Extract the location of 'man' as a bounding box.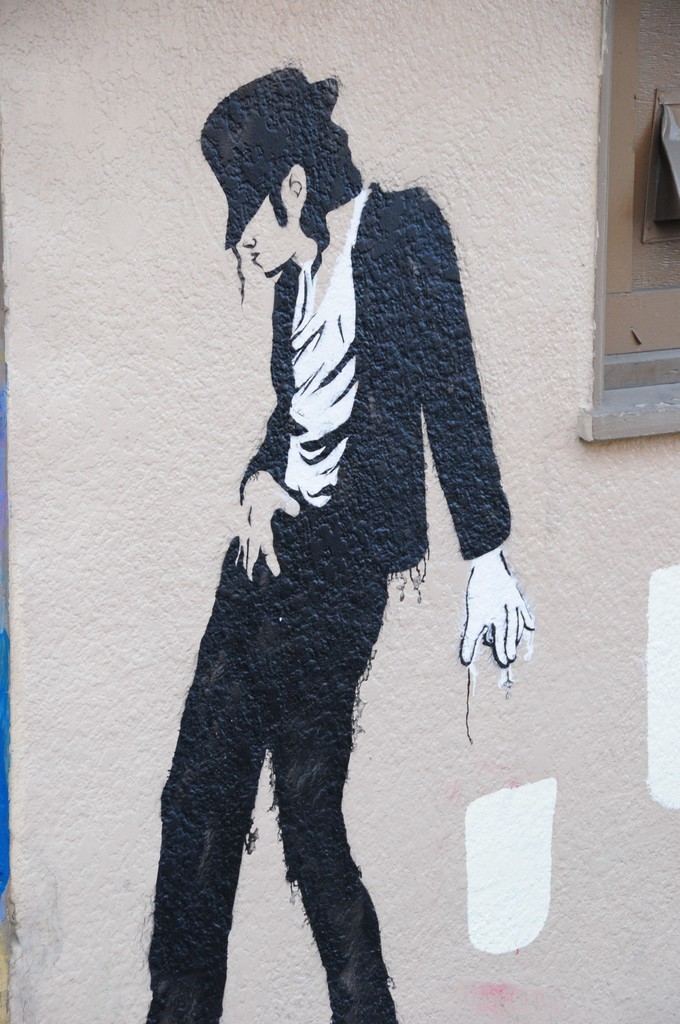
detection(131, 66, 537, 1023).
